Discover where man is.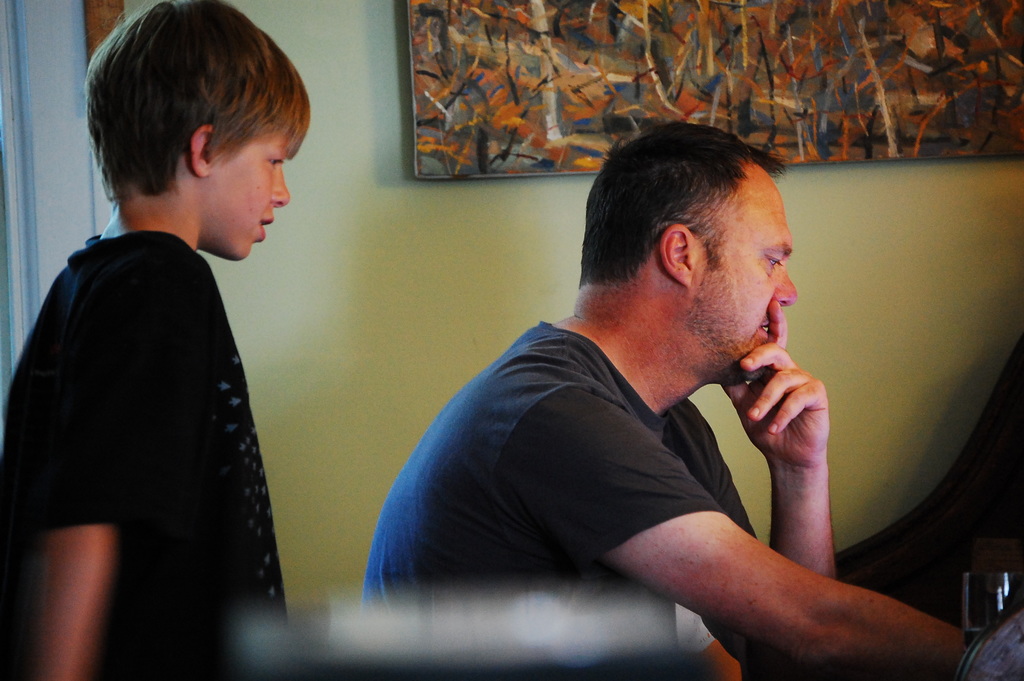
Discovered at detection(352, 138, 931, 644).
